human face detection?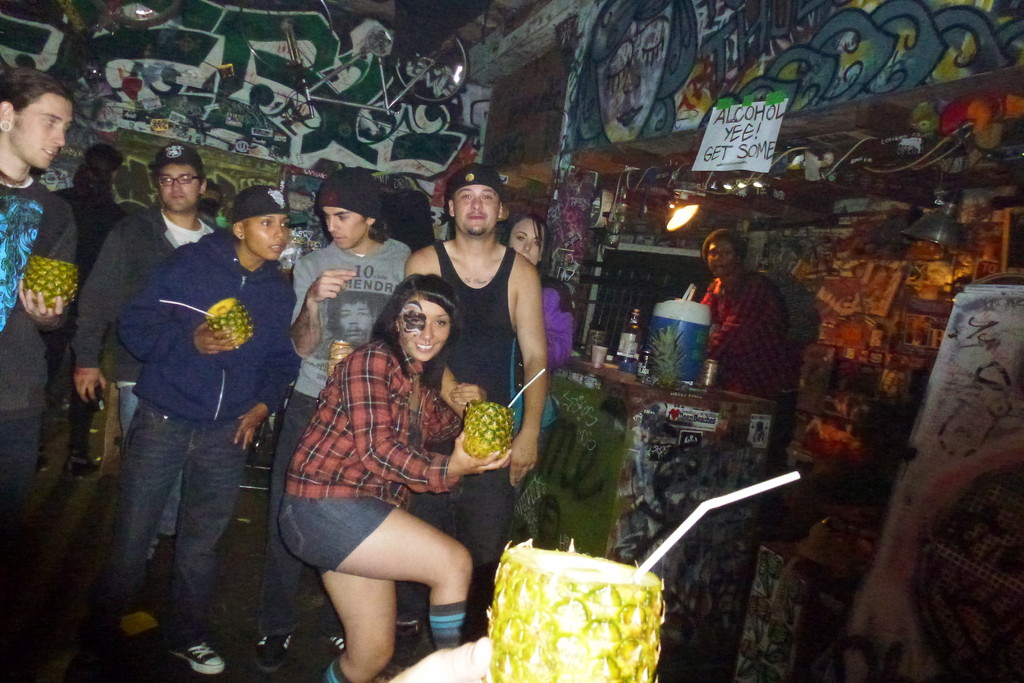
select_region(398, 298, 454, 361)
